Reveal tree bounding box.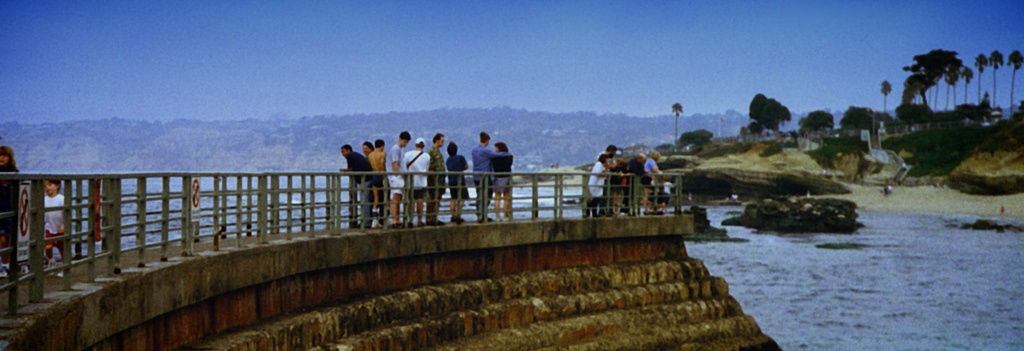
Revealed: locate(880, 75, 891, 112).
